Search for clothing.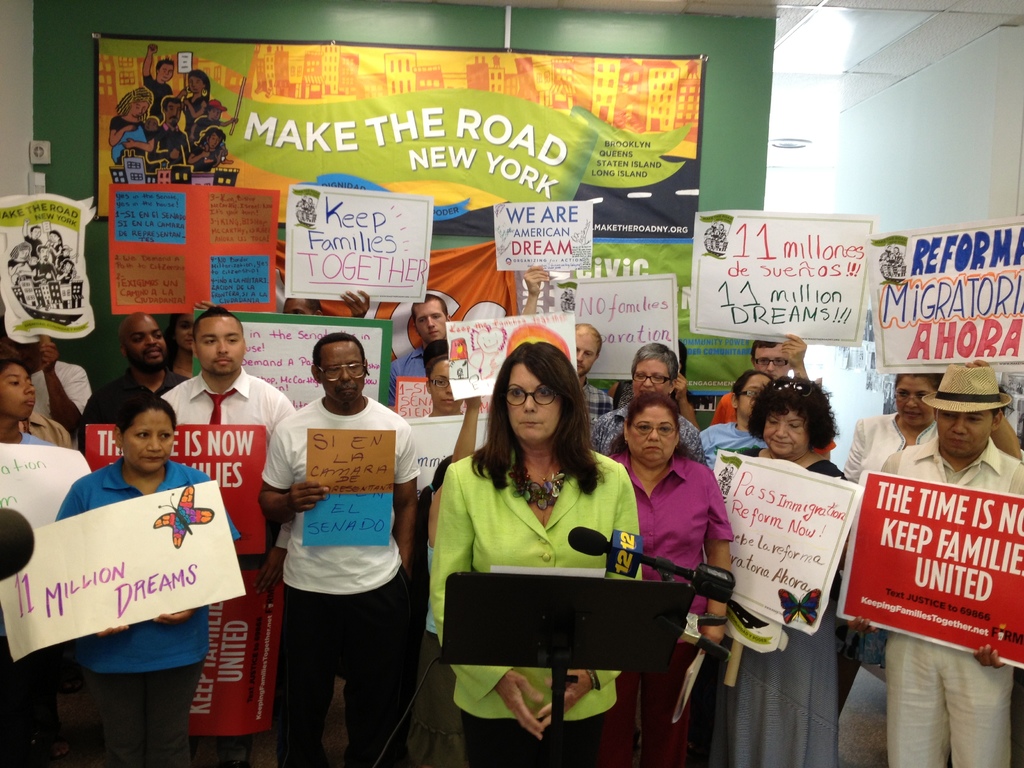
Found at 253 393 420 761.
